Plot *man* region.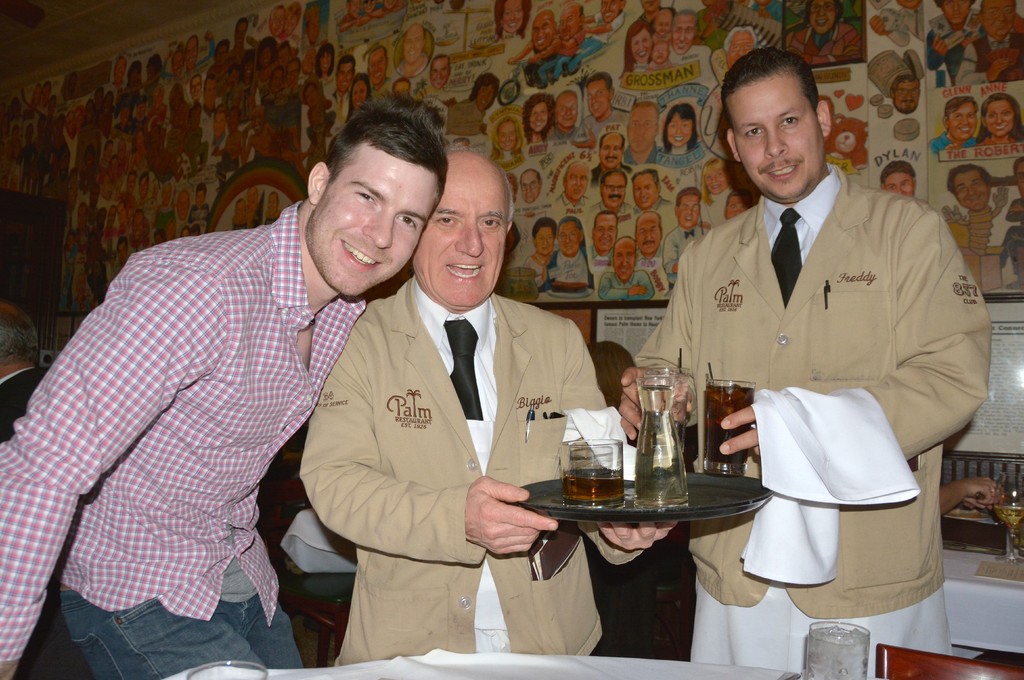
Plotted at region(428, 55, 449, 88).
